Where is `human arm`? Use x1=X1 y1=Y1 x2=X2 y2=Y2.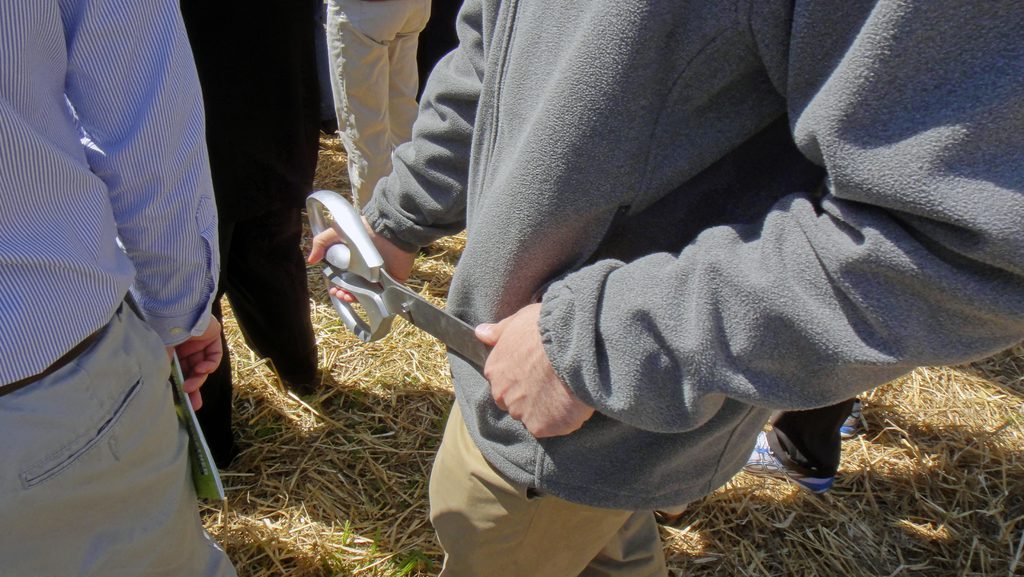
x1=0 y1=0 x2=237 y2=576.
